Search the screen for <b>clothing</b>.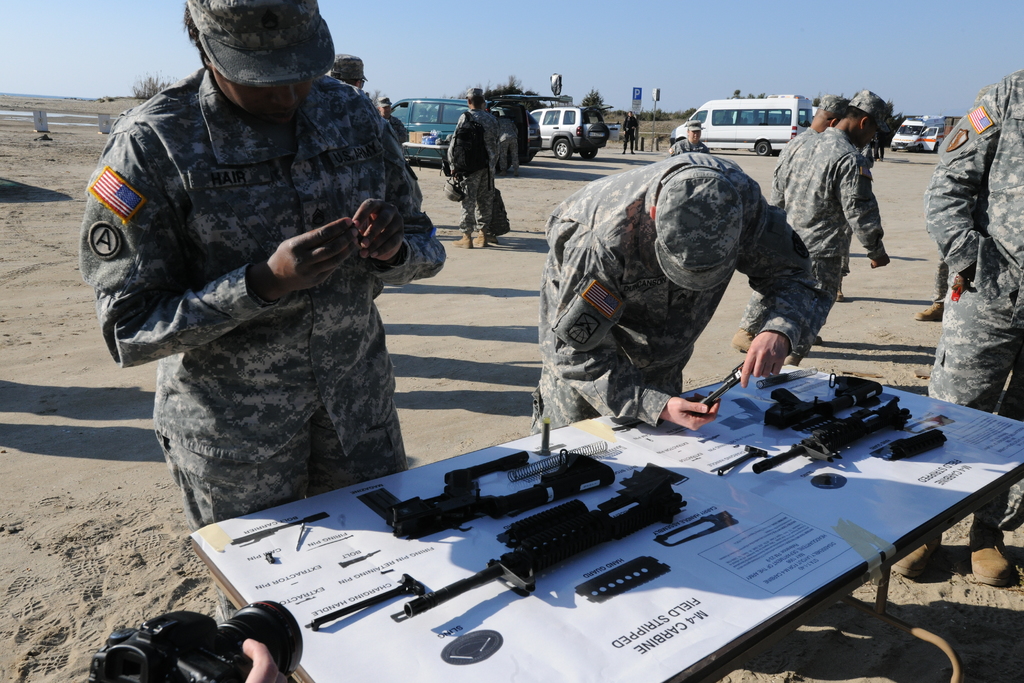
Found at bbox=[495, 117, 520, 171].
